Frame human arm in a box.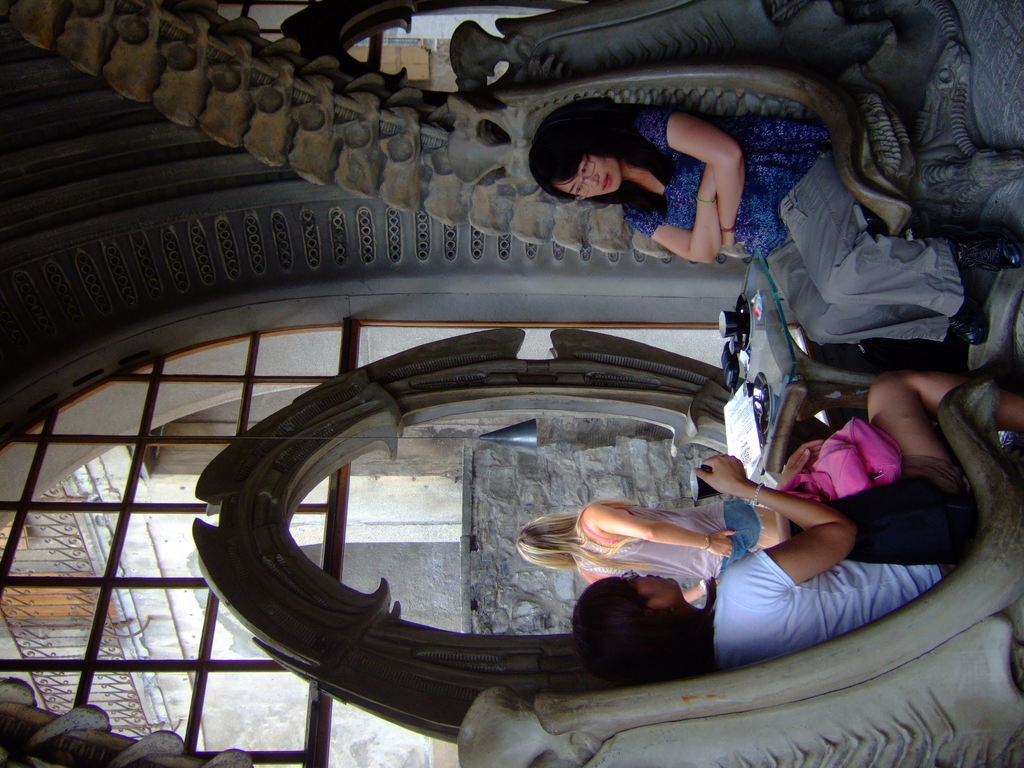
BBox(630, 106, 742, 252).
